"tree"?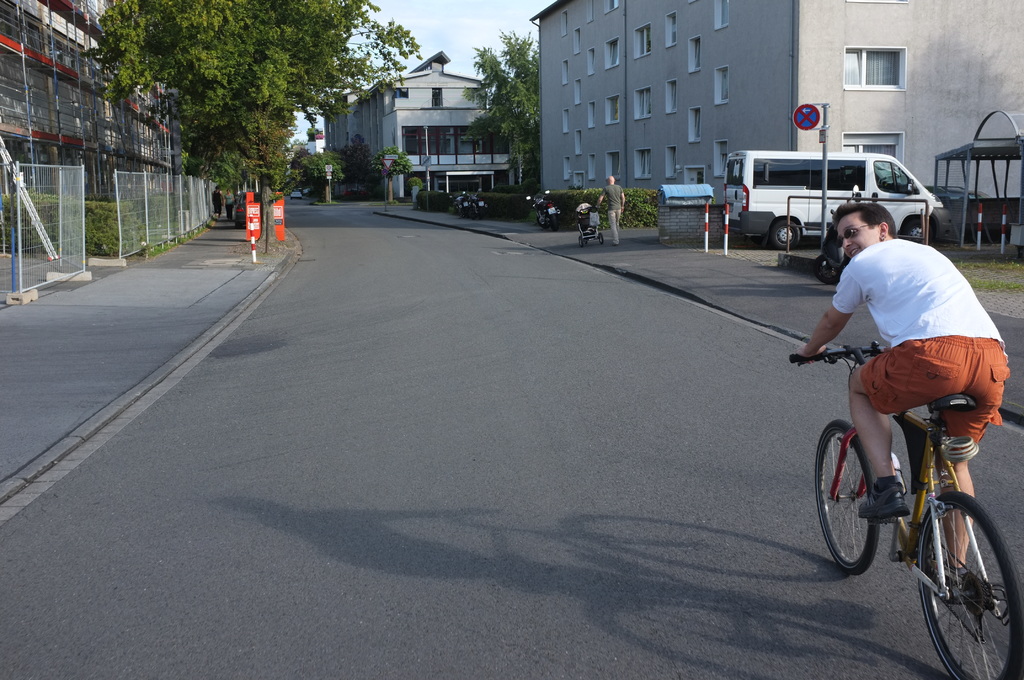
463:29:539:181
